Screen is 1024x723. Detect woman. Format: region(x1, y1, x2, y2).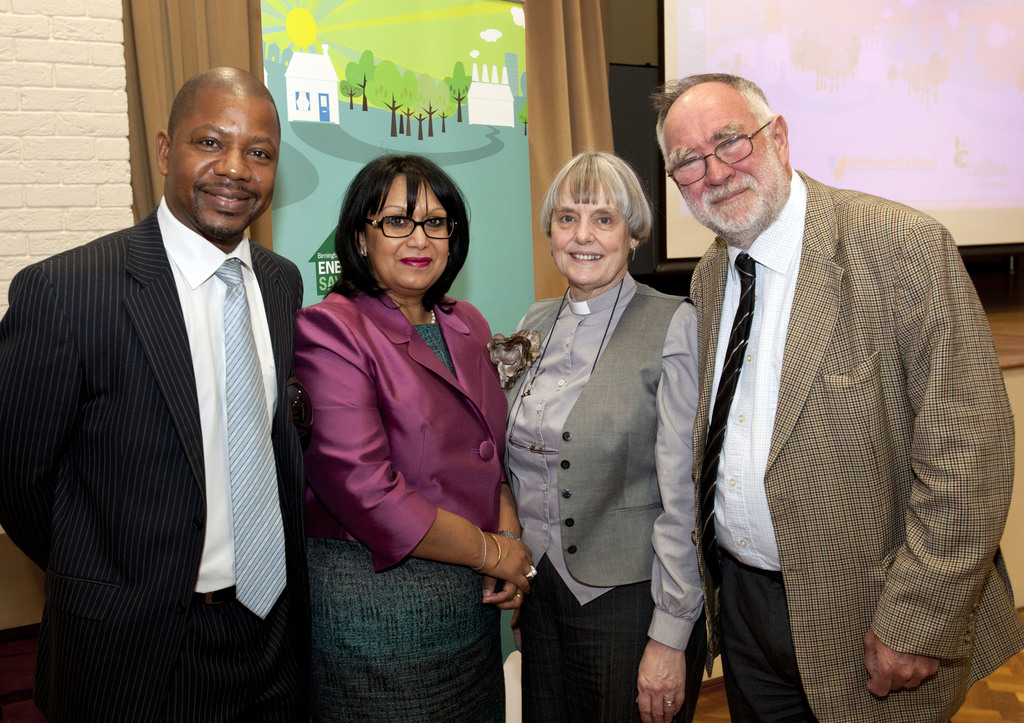
region(493, 145, 715, 722).
